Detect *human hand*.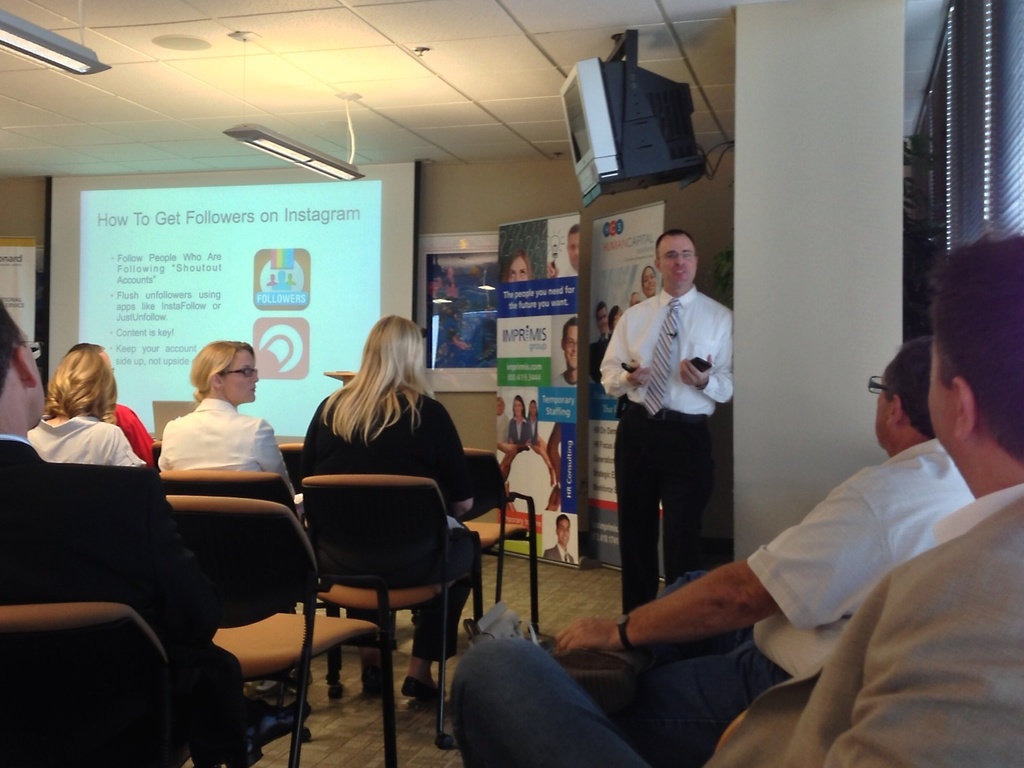
Detected at 624,360,654,389.
